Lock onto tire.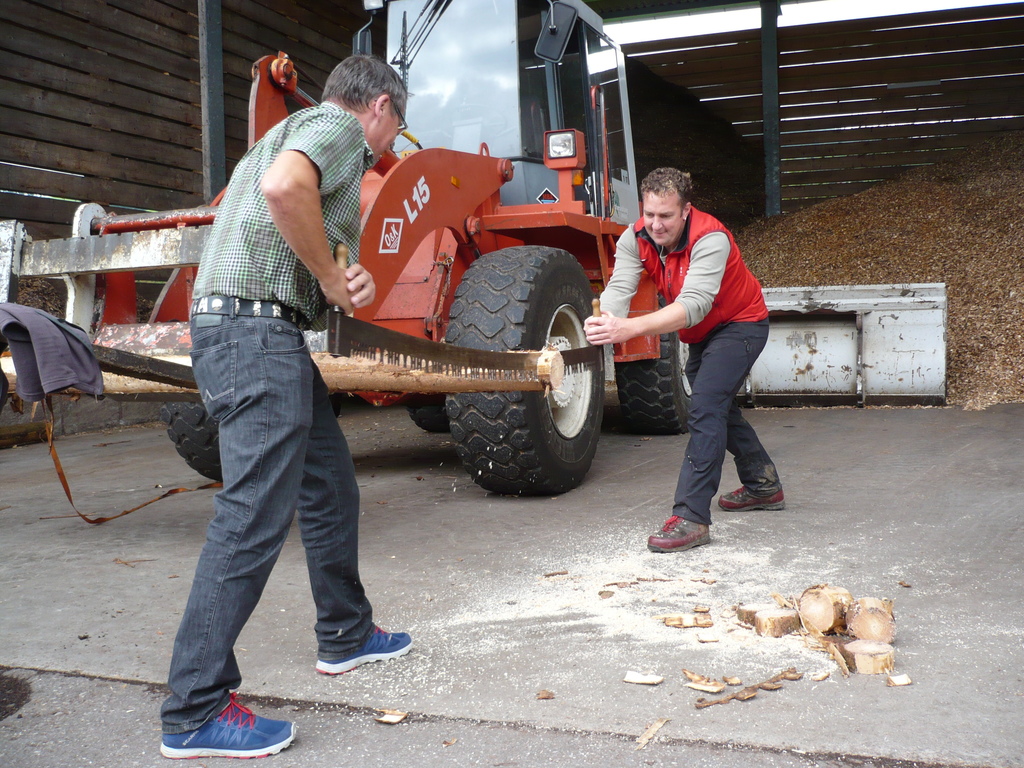
Locked: 404, 390, 452, 440.
